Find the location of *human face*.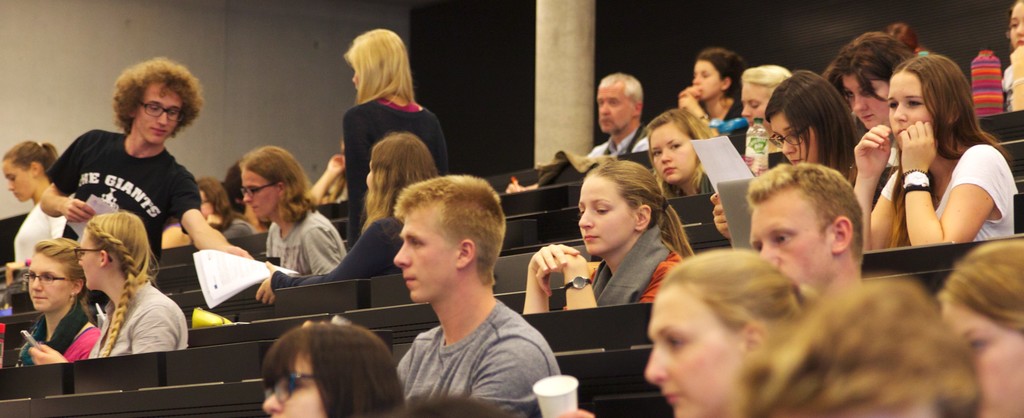
Location: l=576, t=178, r=635, b=253.
